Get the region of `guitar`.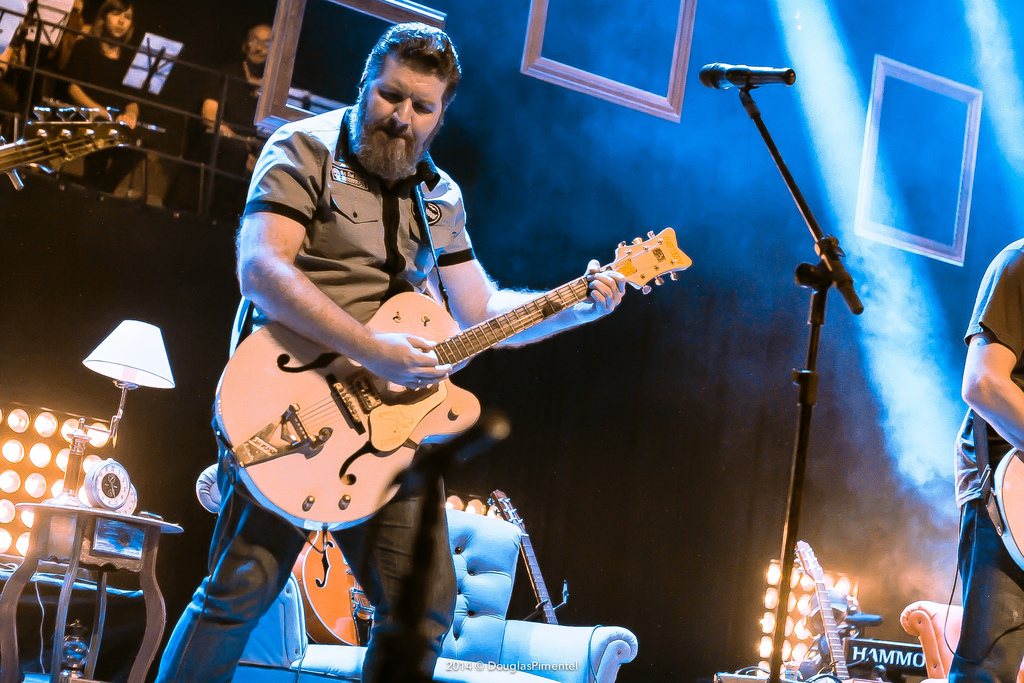
{"x1": 791, "y1": 537, "x2": 872, "y2": 682}.
